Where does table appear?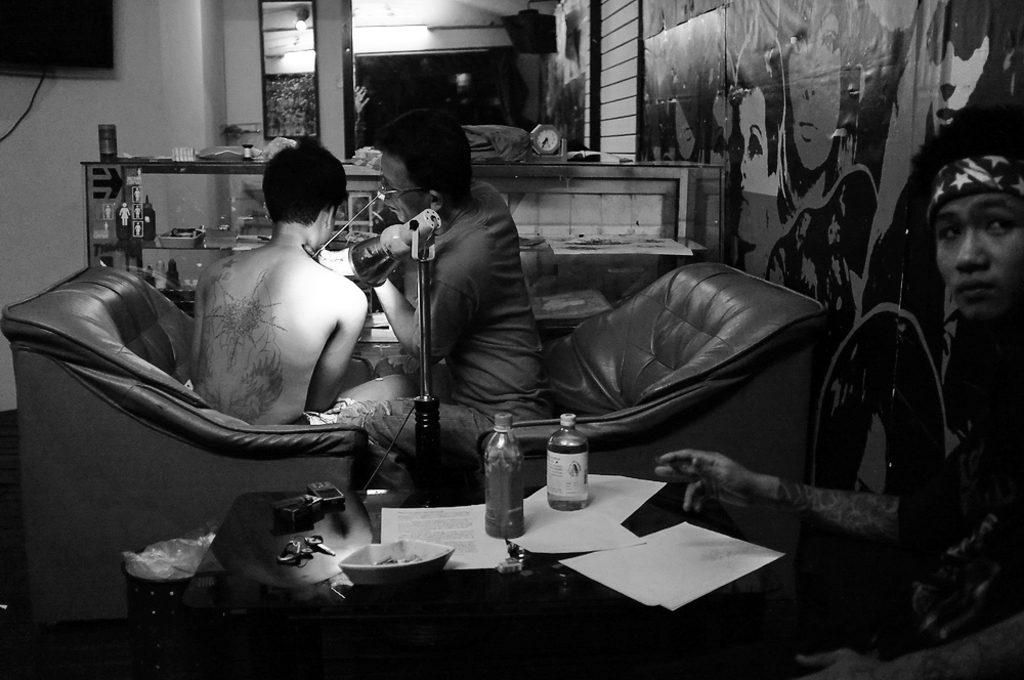
Appears at [187, 490, 757, 675].
